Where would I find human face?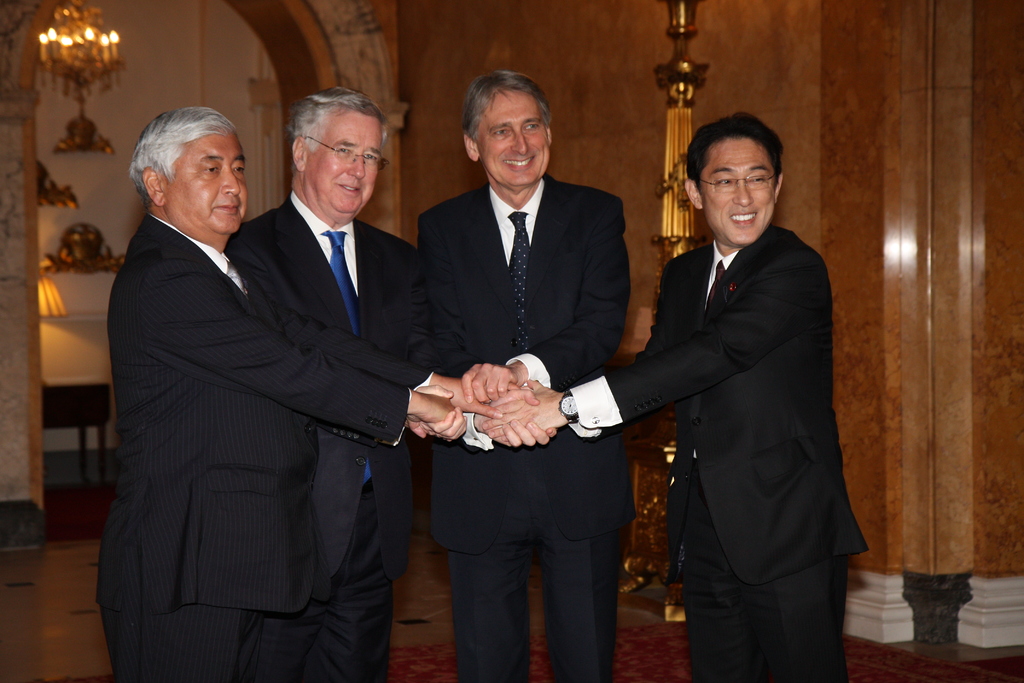
At [left=698, top=136, right=777, bottom=251].
